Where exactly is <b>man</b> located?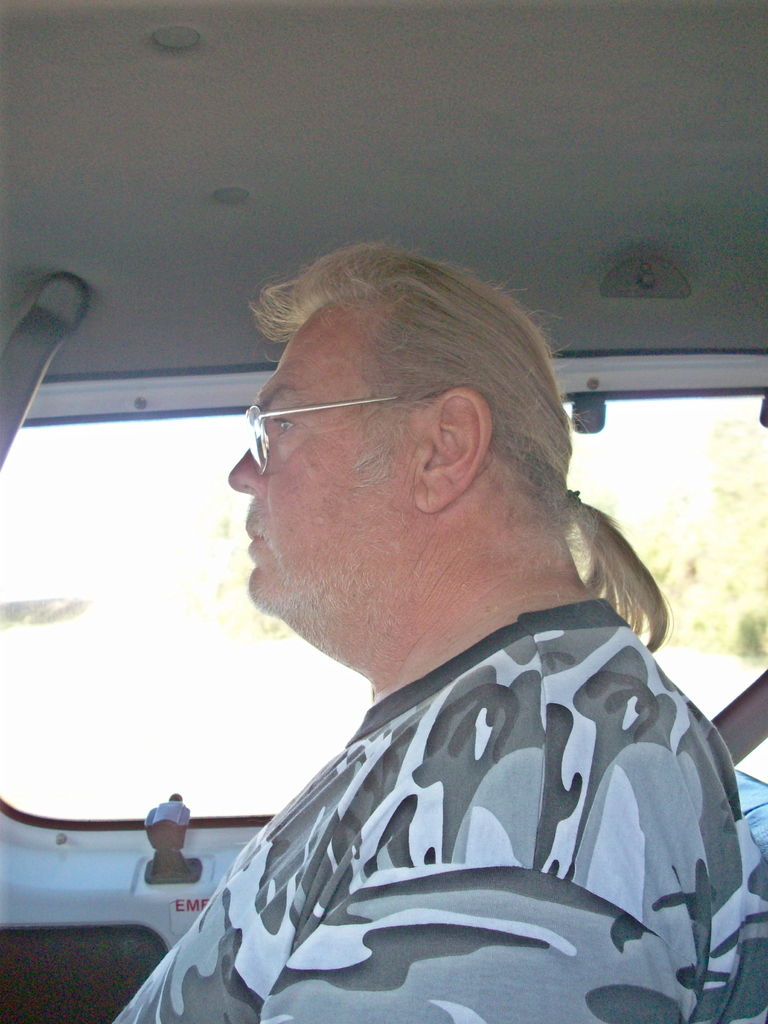
Its bounding box is l=107, t=228, r=767, b=1023.
